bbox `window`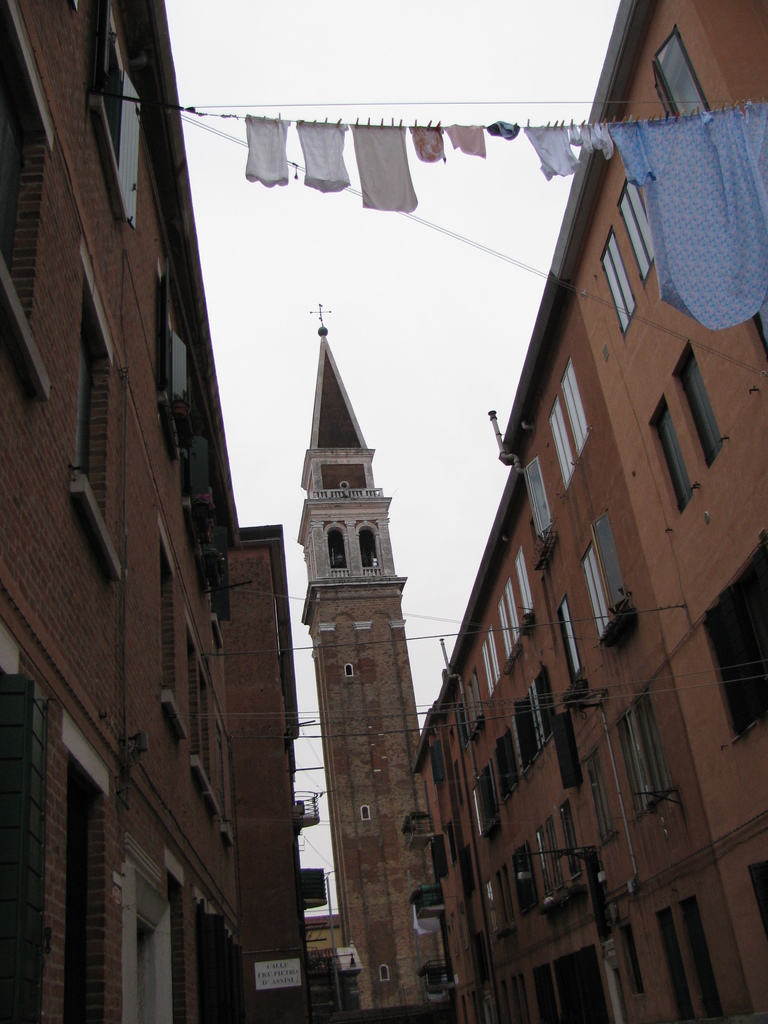
(220,742,234,852)
